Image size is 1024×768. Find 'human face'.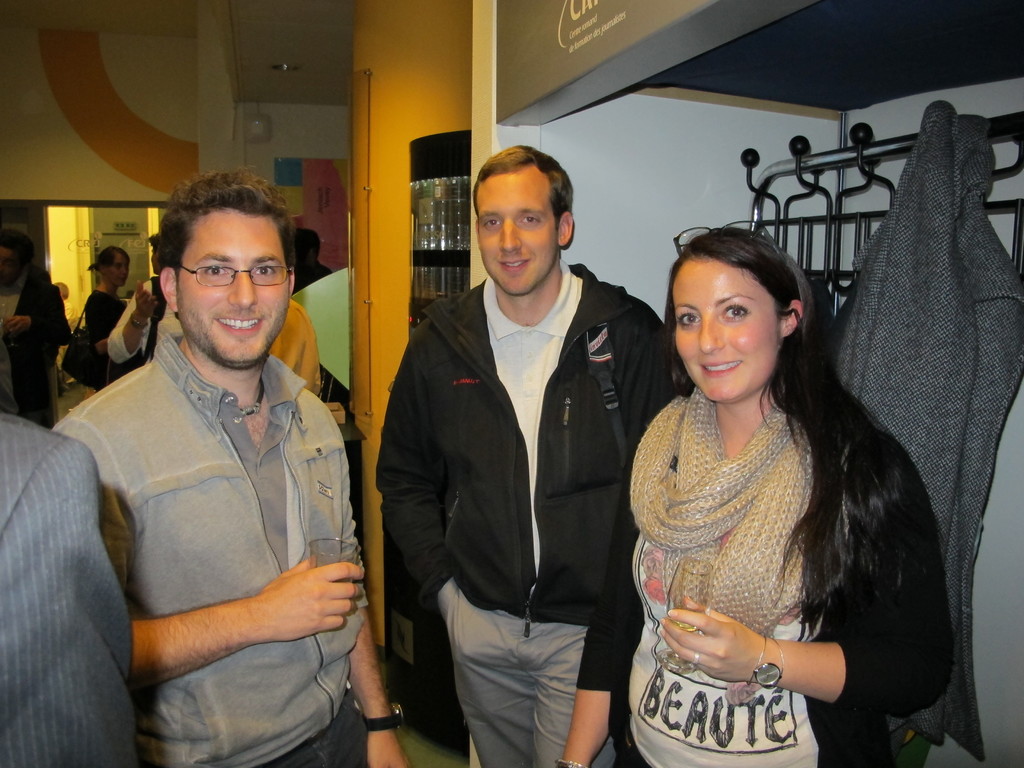
rect(173, 196, 295, 376).
